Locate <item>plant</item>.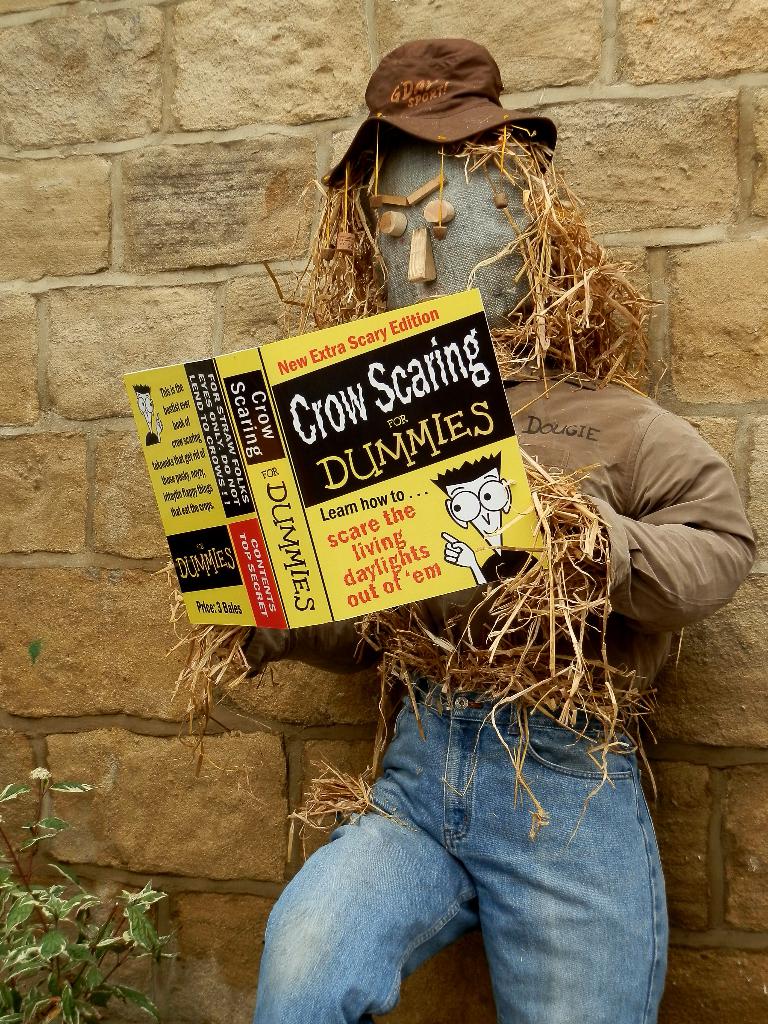
Bounding box: pyautogui.locateOnScreen(14, 796, 162, 1017).
